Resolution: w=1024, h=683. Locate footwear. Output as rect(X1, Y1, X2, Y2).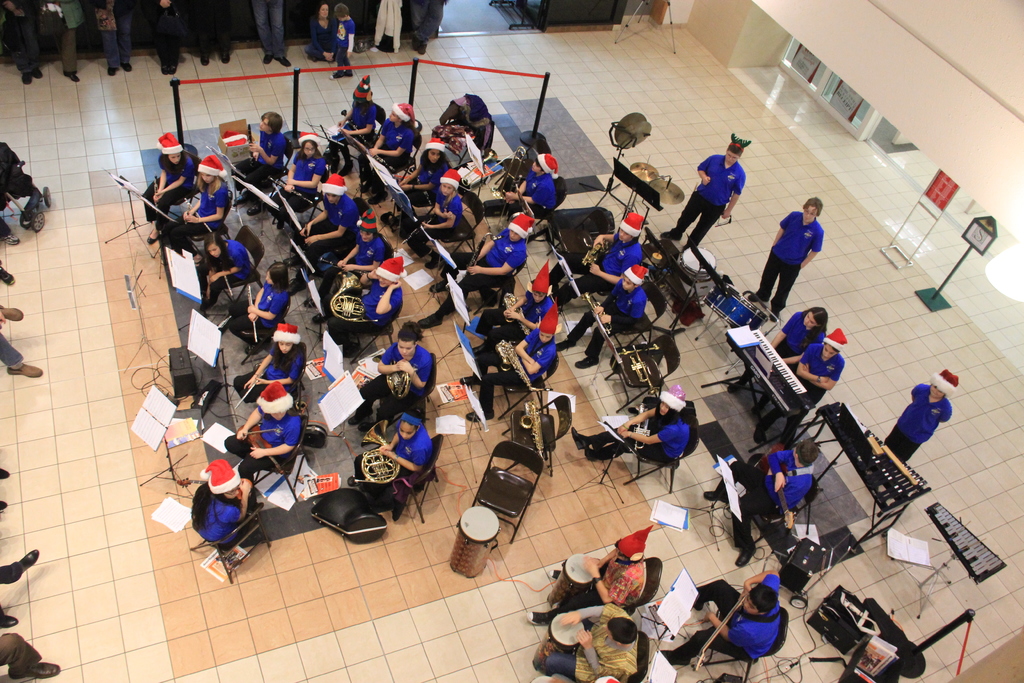
rect(572, 425, 595, 449).
